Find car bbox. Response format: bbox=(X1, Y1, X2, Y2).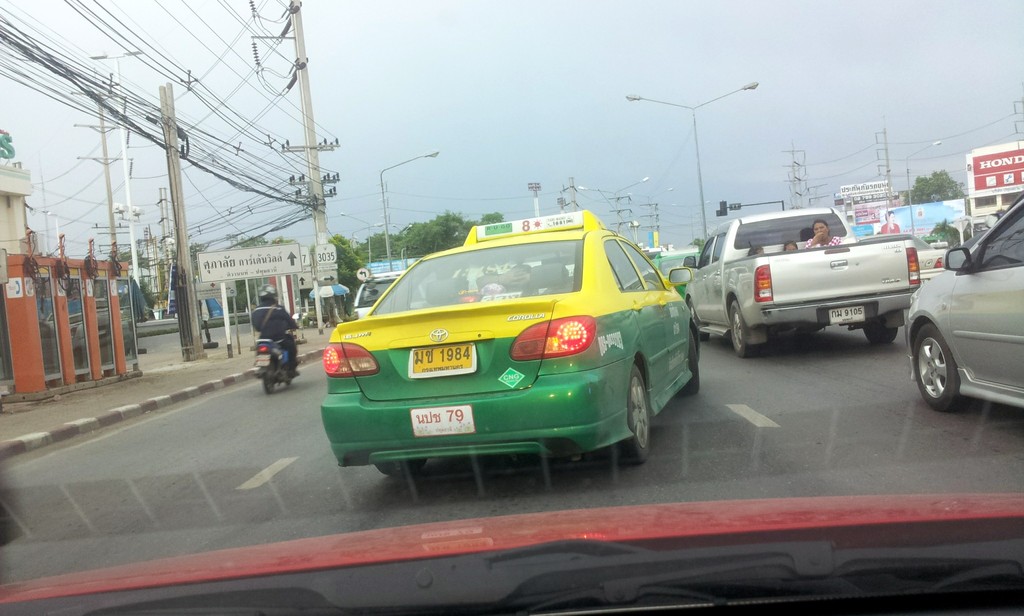
bbox=(0, 0, 1023, 615).
